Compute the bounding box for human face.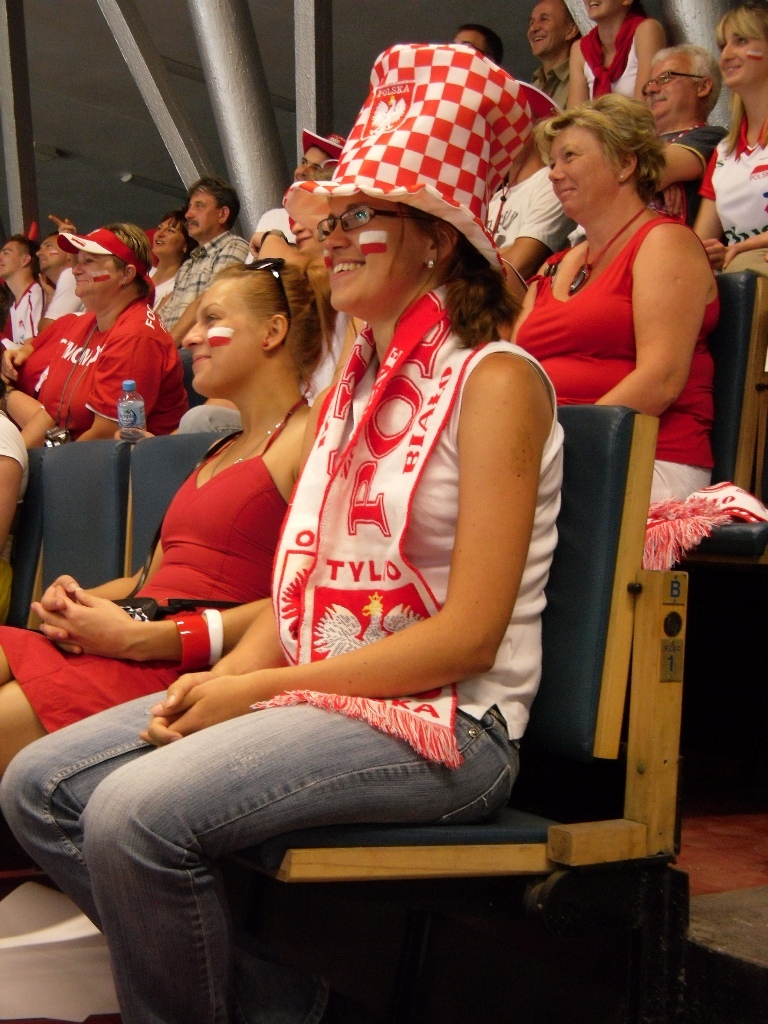
left=531, top=0, right=570, bottom=51.
